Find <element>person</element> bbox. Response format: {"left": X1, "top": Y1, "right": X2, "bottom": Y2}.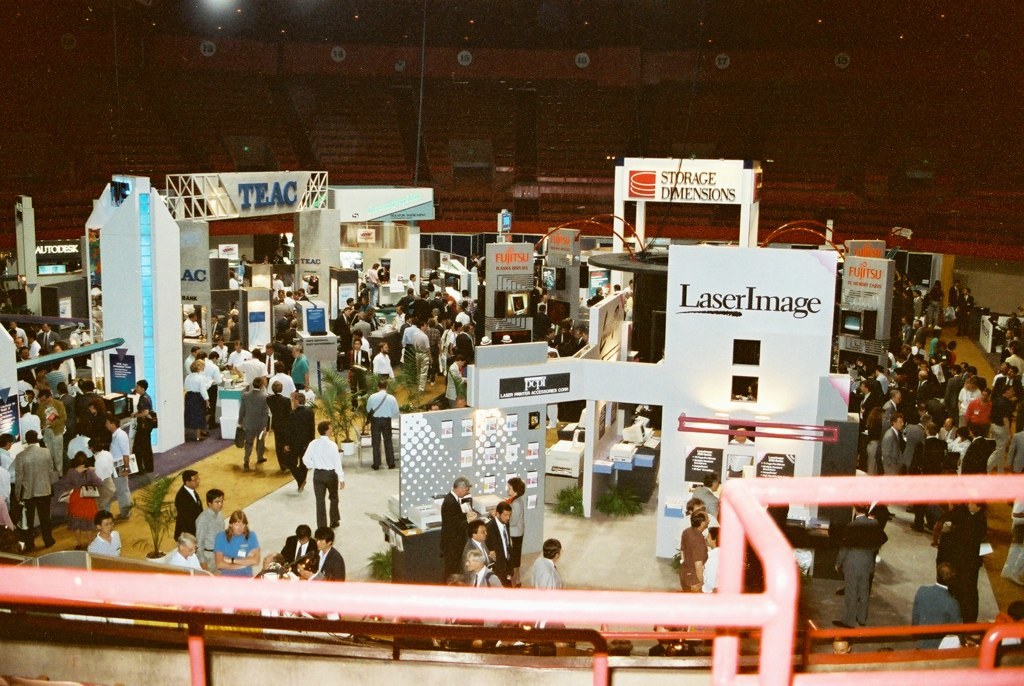
{"left": 902, "top": 344, "right": 913, "bottom": 356}.
